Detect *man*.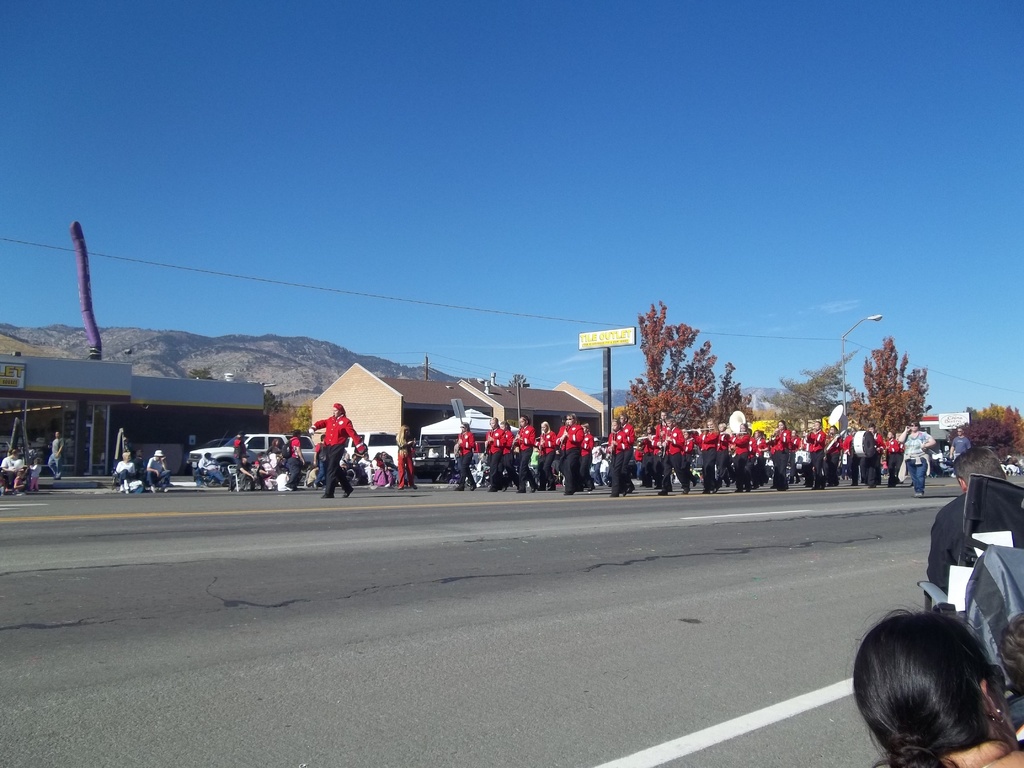
Detected at l=122, t=451, r=143, b=492.
